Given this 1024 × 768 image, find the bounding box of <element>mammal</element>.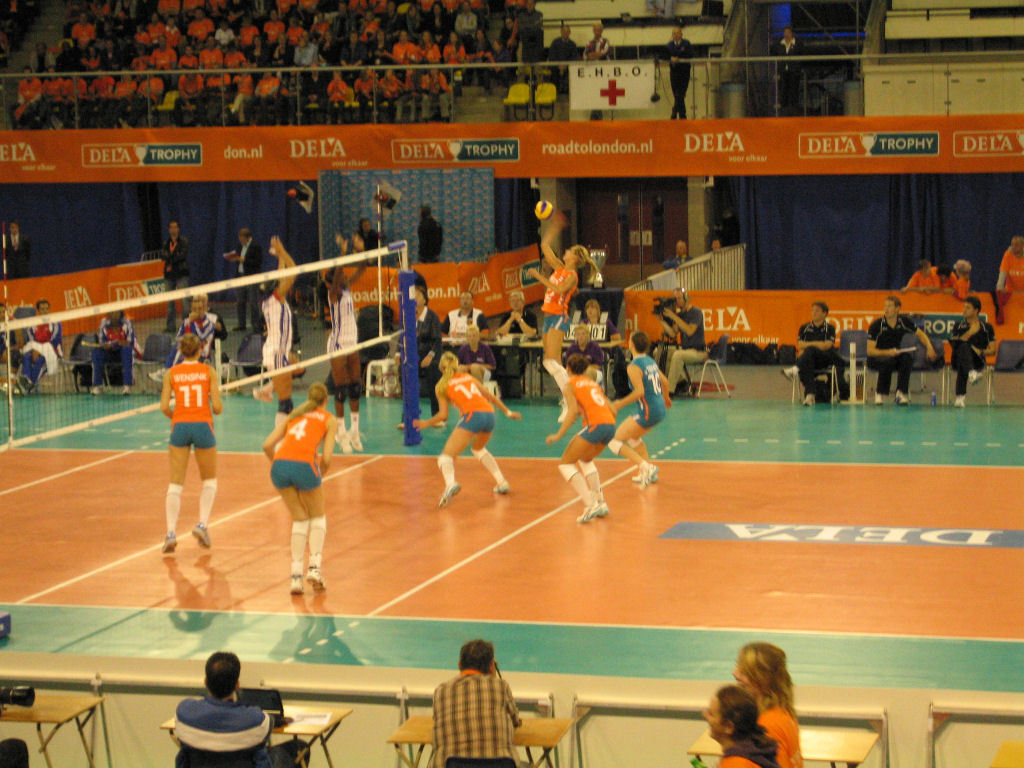
<region>425, 641, 526, 767</region>.
